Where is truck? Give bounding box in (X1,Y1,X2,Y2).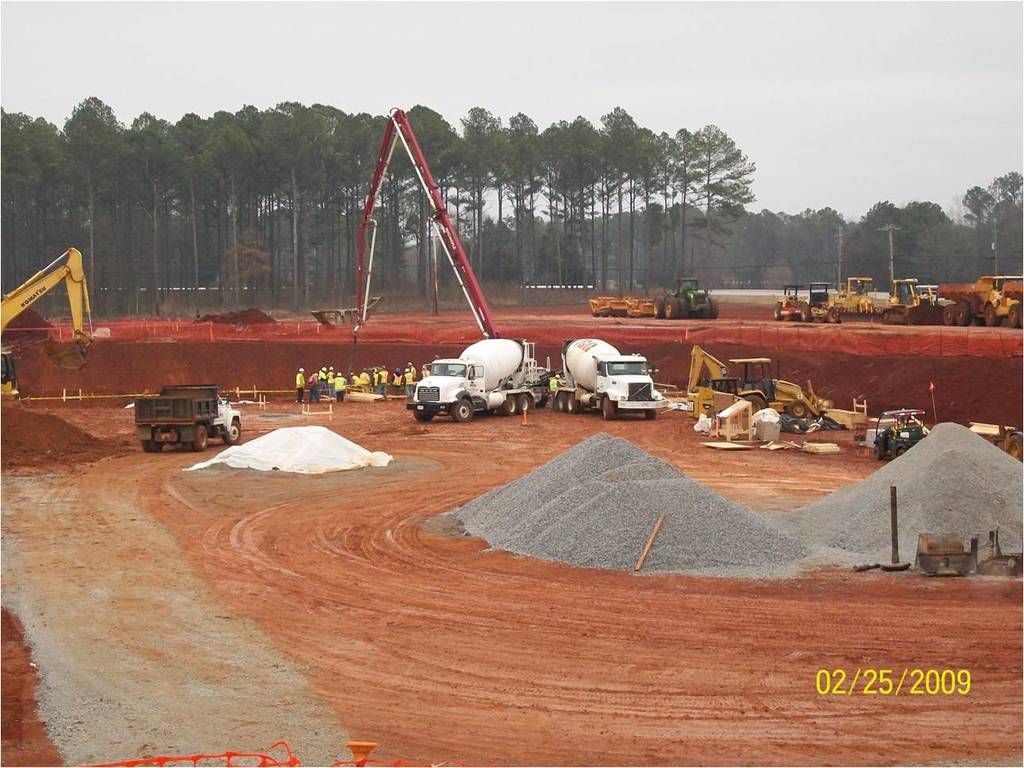
(936,275,1023,320).
